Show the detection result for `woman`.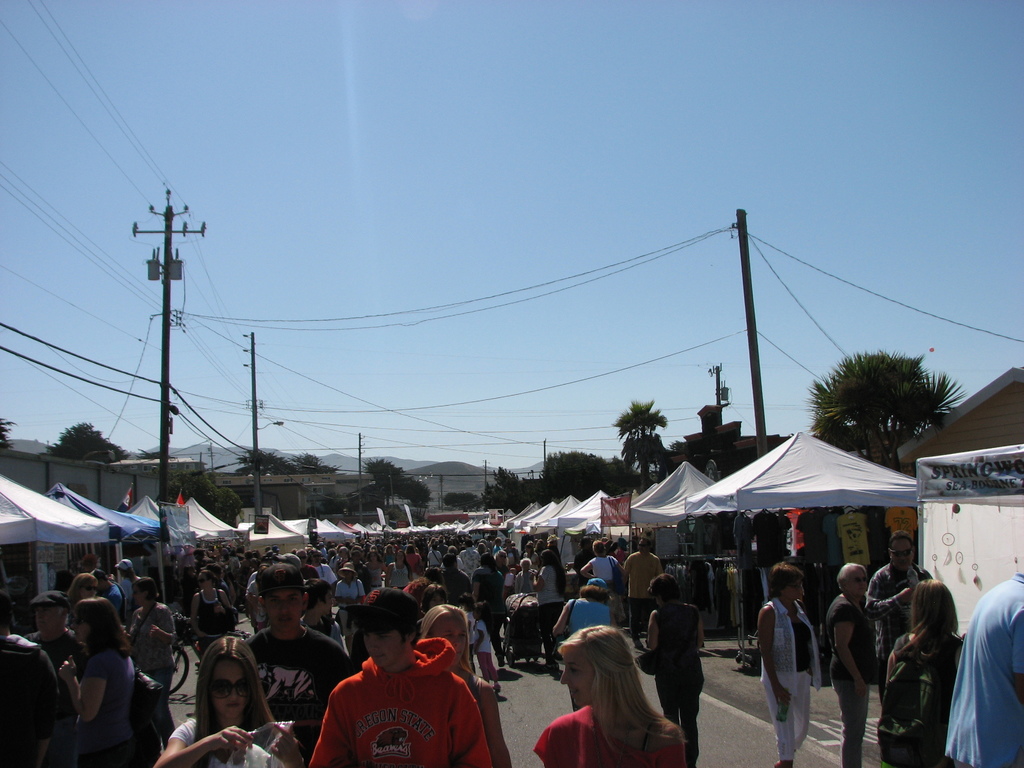
x1=128, y1=578, x2=181, y2=748.
